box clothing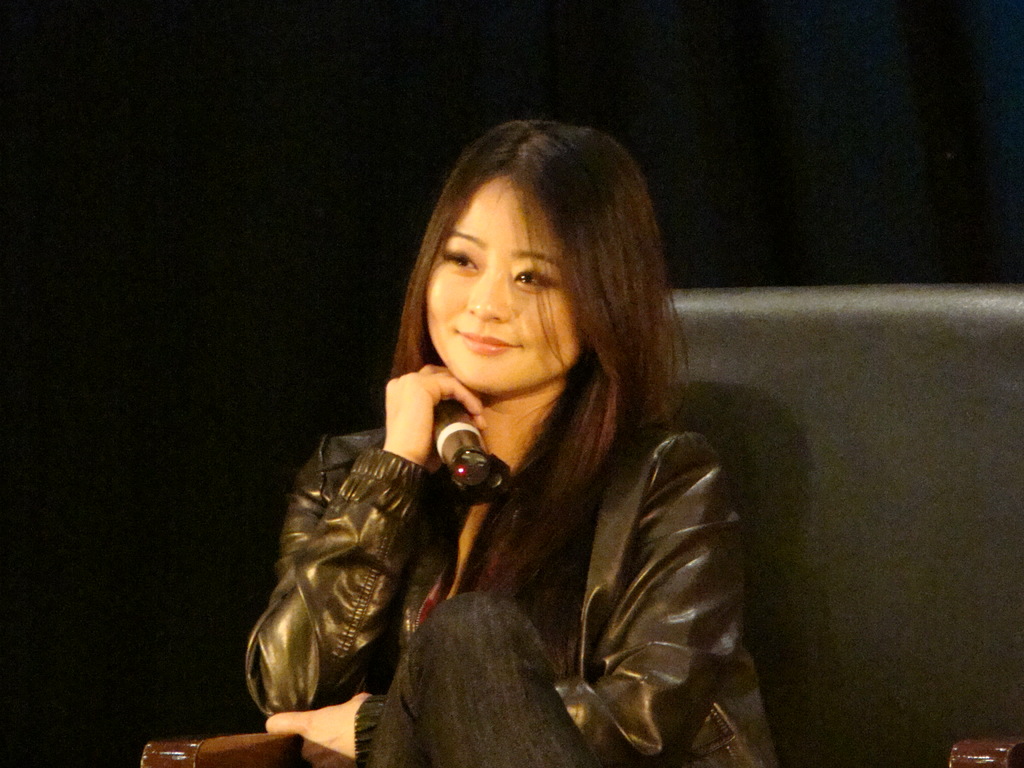
box=[218, 325, 755, 767]
